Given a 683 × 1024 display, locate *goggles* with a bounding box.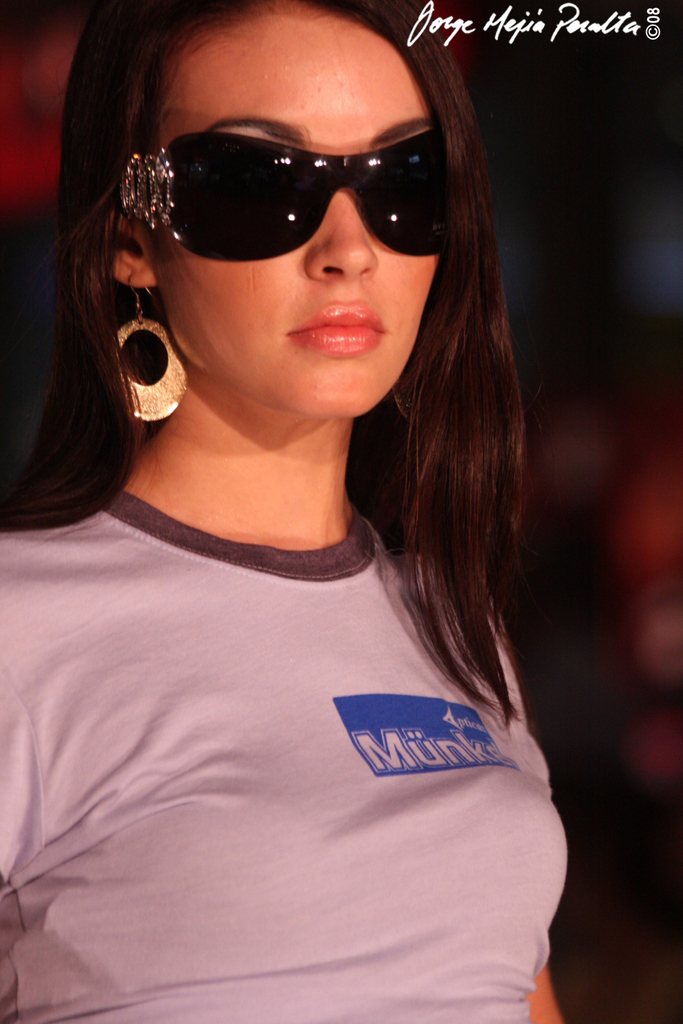
Located: (left=123, top=102, right=466, bottom=254).
